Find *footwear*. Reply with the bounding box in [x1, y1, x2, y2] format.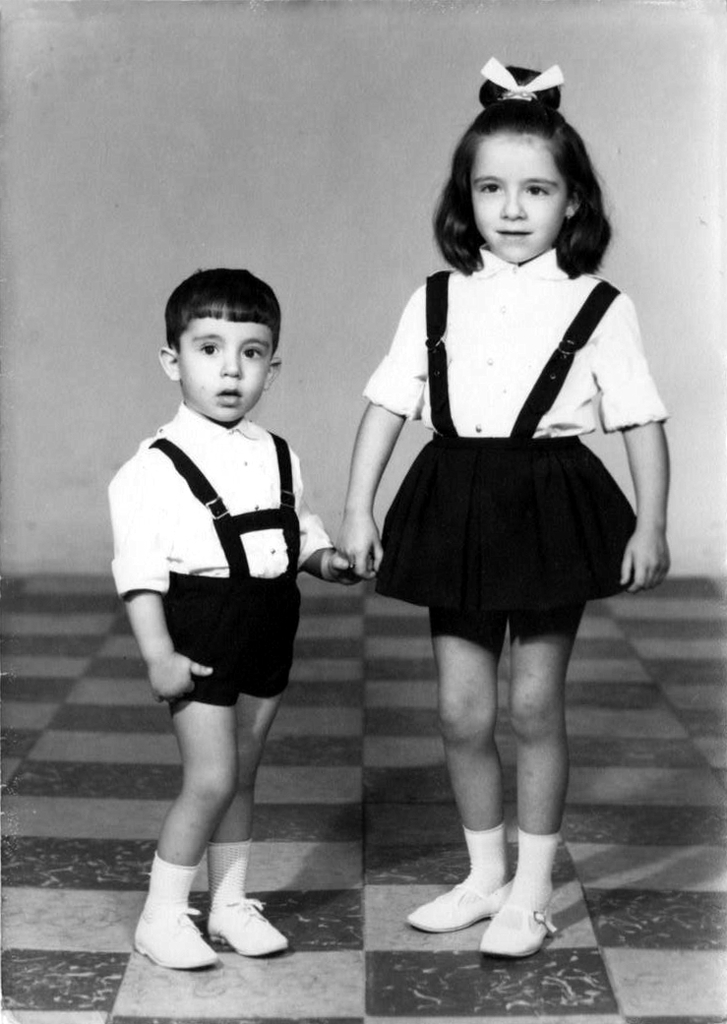
[206, 896, 291, 962].
